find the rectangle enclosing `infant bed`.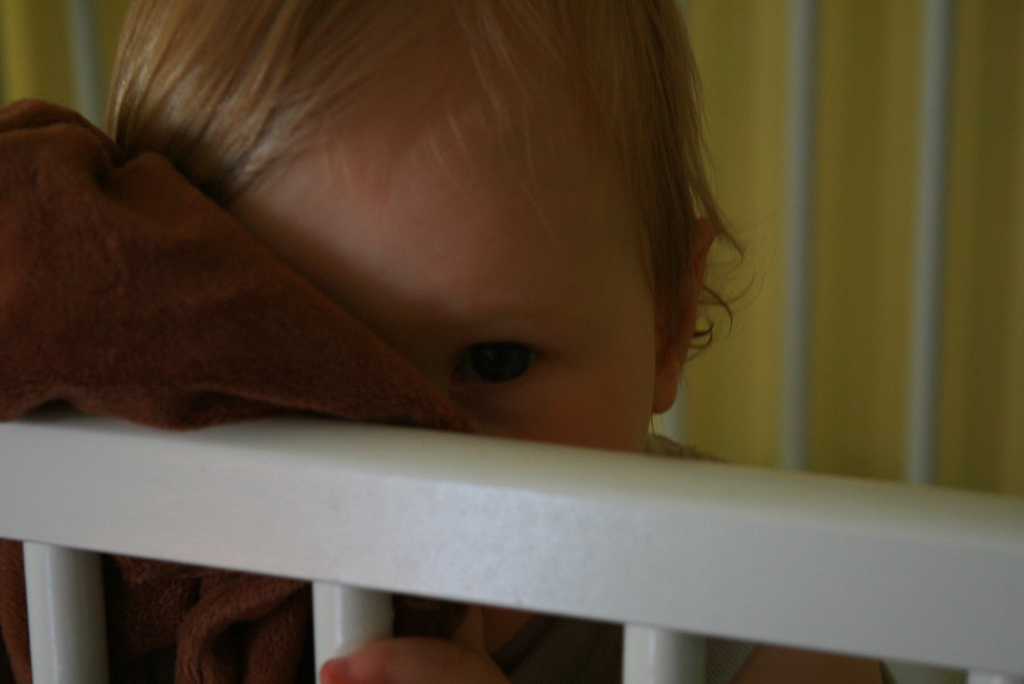
{"left": 0, "top": 0, "right": 1023, "bottom": 683}.
